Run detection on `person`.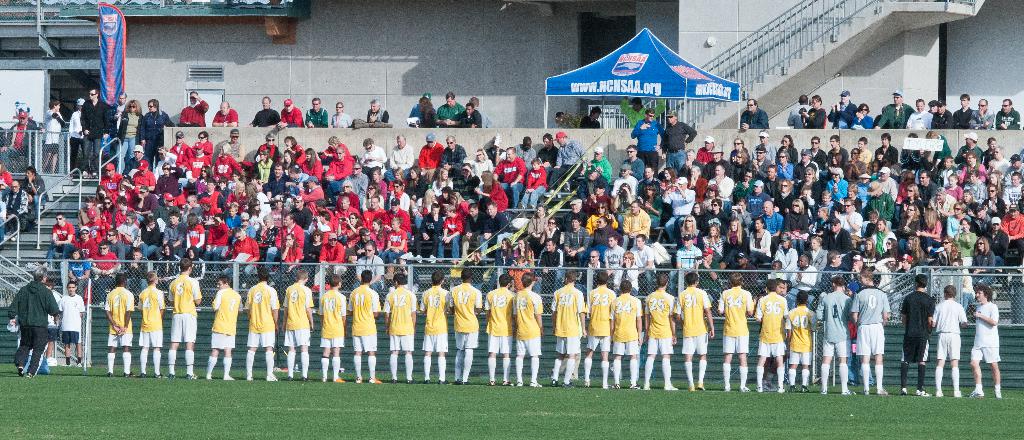
Result: rect(348, 162, 368, 204).
